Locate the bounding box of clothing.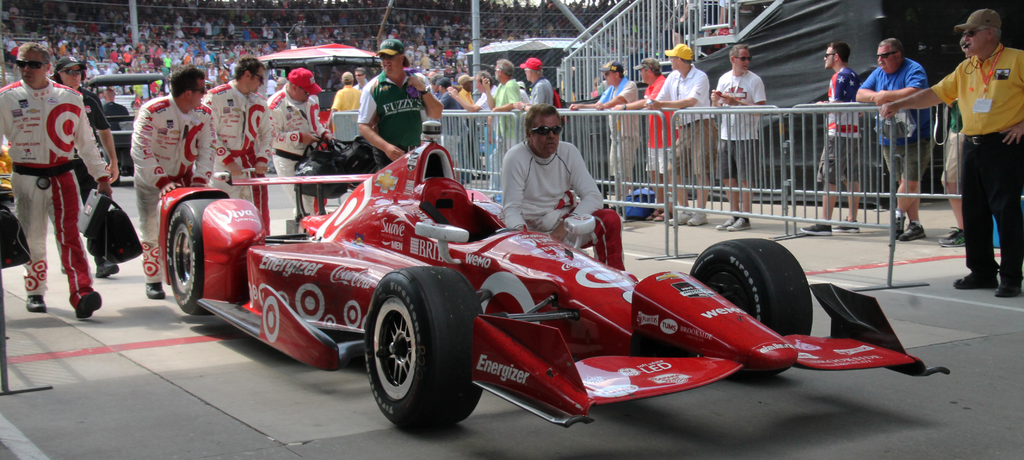
Bounding box: Rect(477, 86, 495, 110).
